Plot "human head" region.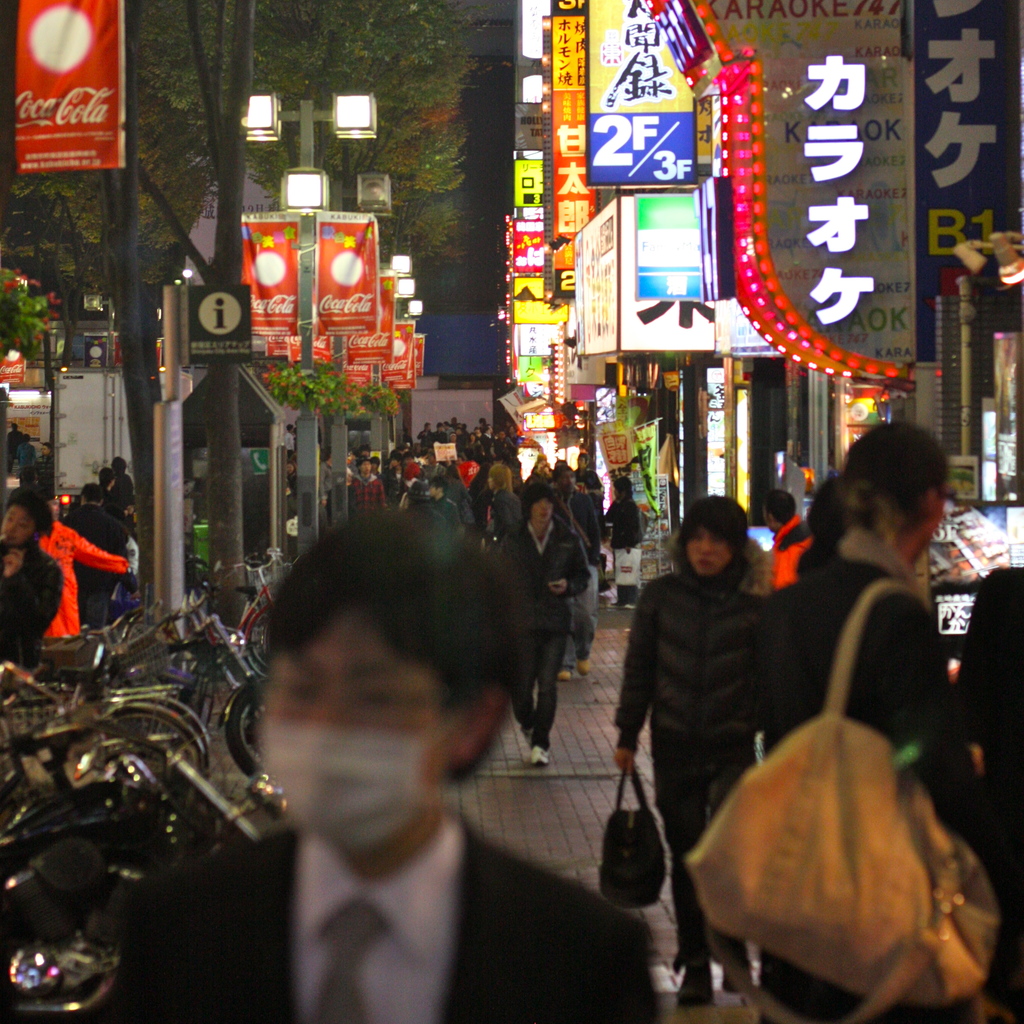
Plotted at [x1=520, y1=480, x2=555, y2=524].
